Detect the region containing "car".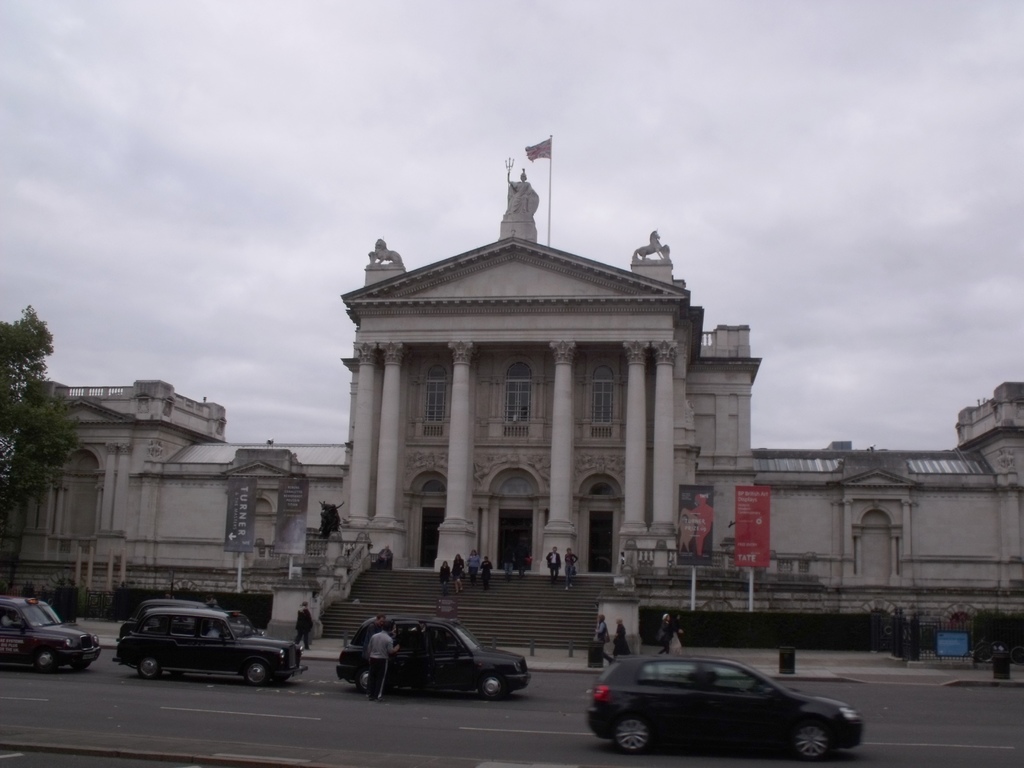
box(113, 605, 308, 689).
